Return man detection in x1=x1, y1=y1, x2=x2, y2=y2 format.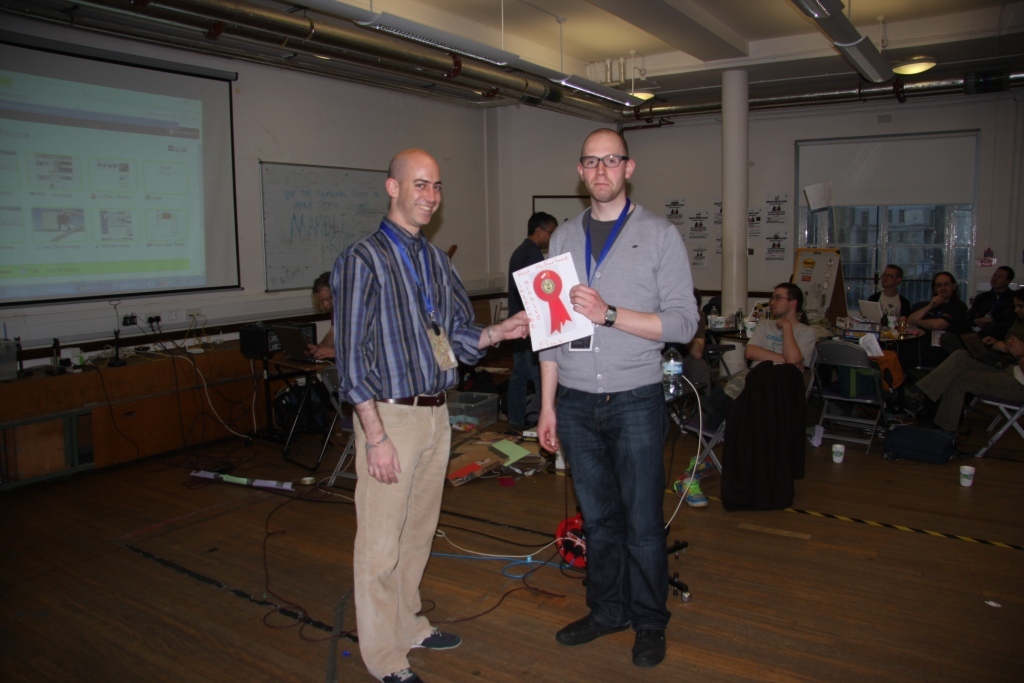
x1=510, y1=207, x2=567, y2=437.
